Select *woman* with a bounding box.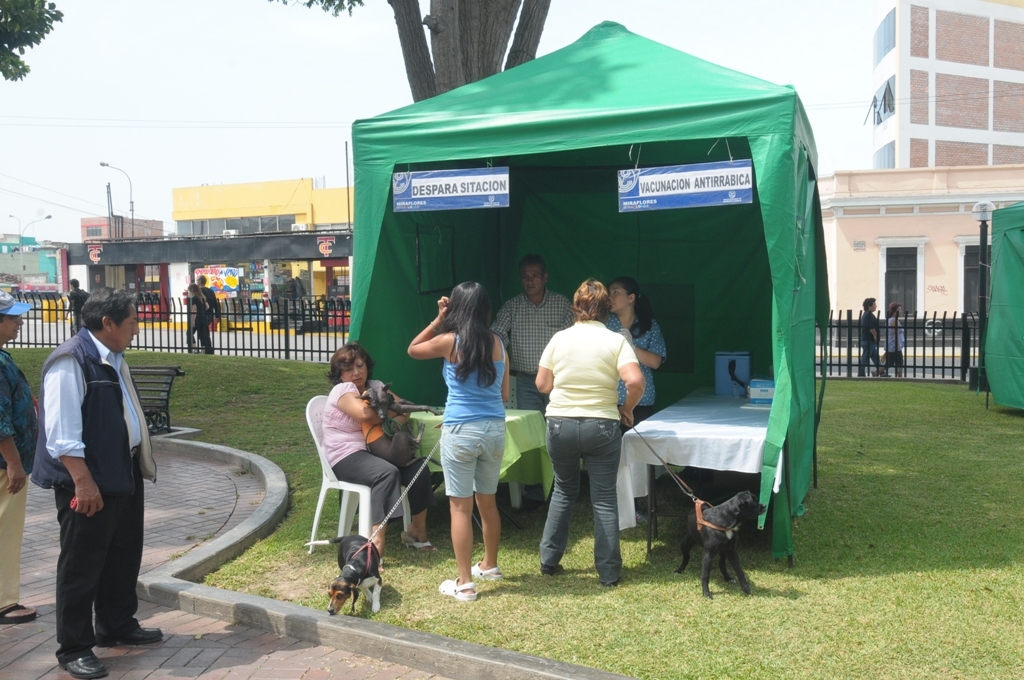
crop(607, 276, 667, 430).
